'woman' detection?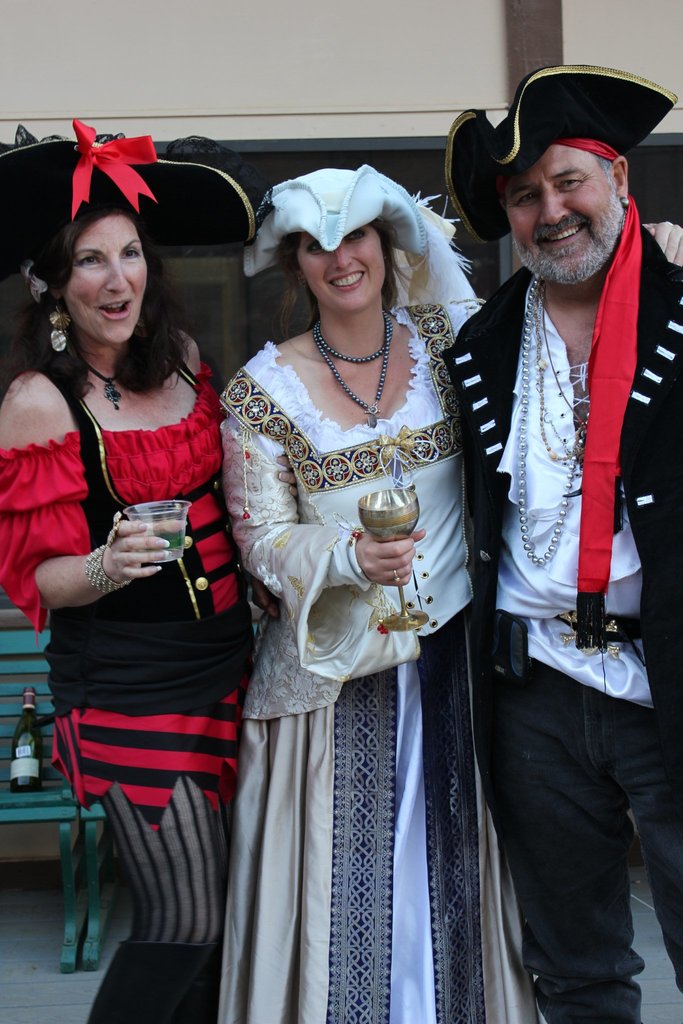
box(215, 164, 539, 1023)
